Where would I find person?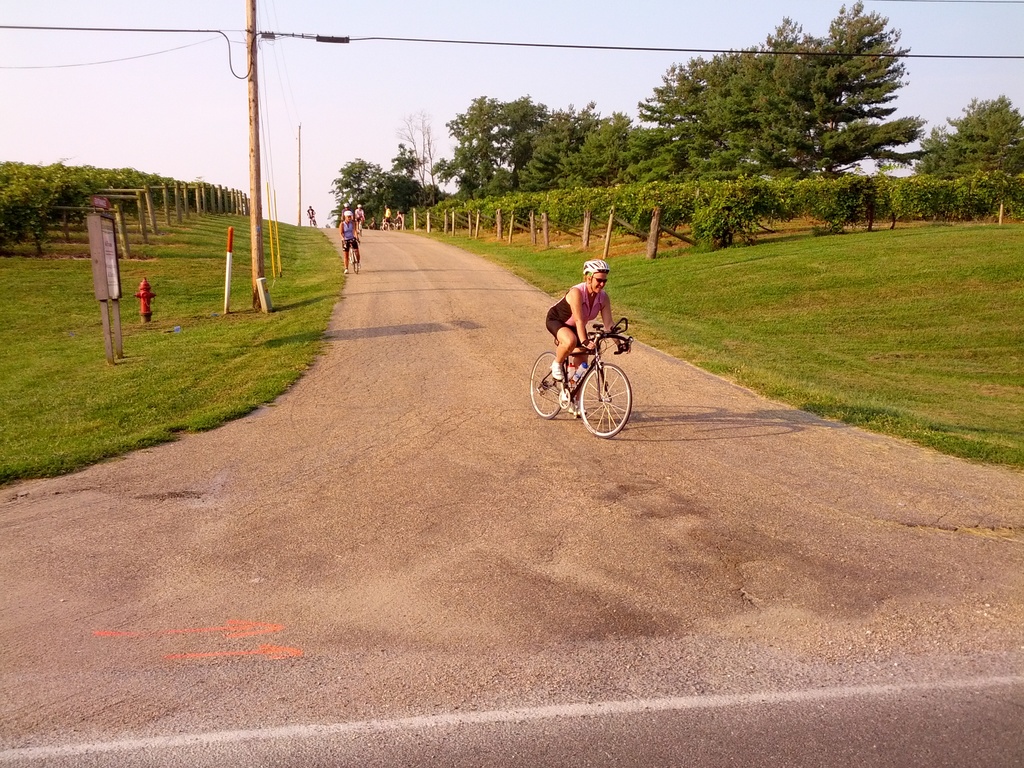
At region(307, 201, 318, 225).
